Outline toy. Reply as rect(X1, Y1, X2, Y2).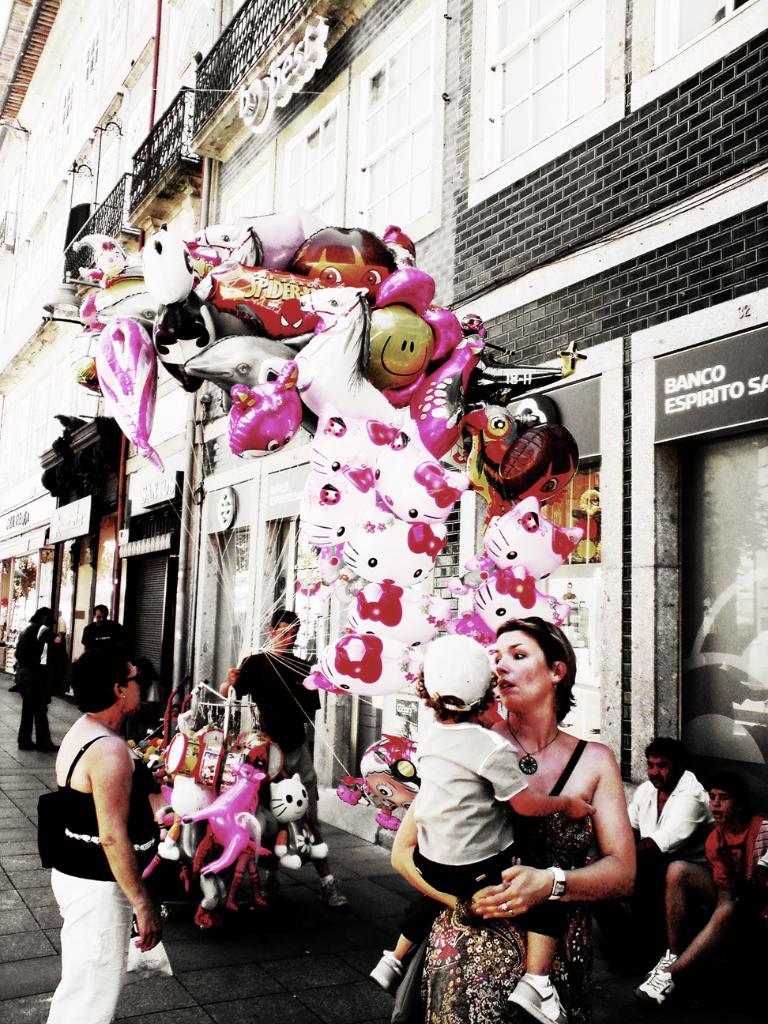
rect(352, 257, 466, 399).
